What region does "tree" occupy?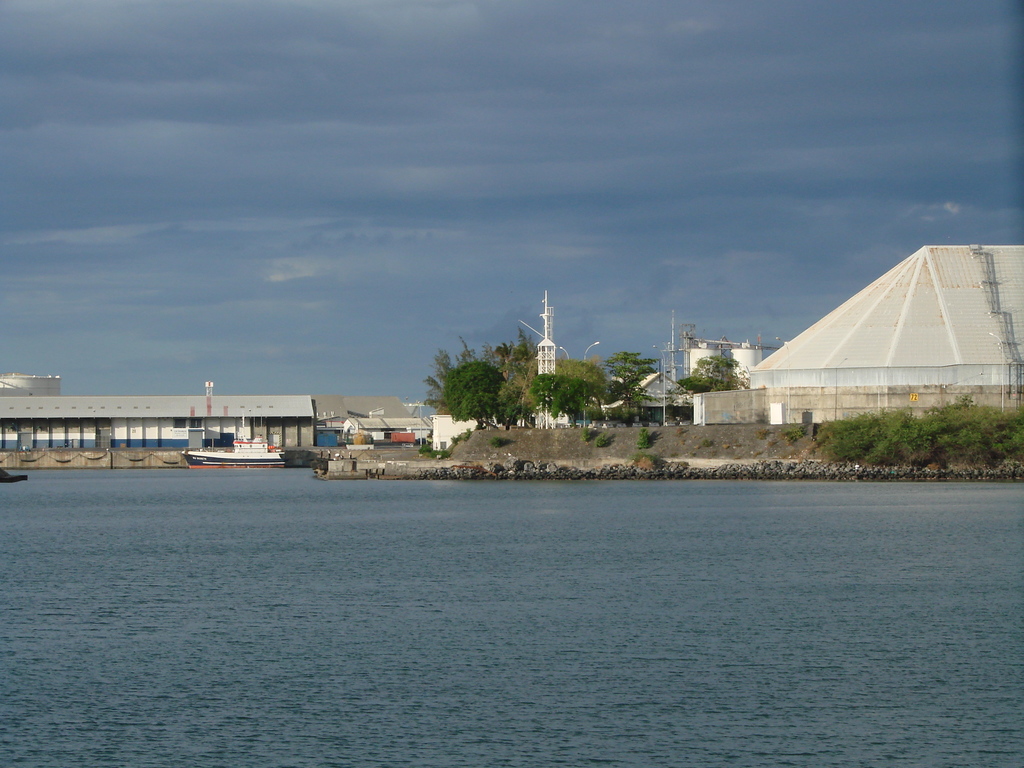
x1=678, y1=346, x2=752, y2=399.
